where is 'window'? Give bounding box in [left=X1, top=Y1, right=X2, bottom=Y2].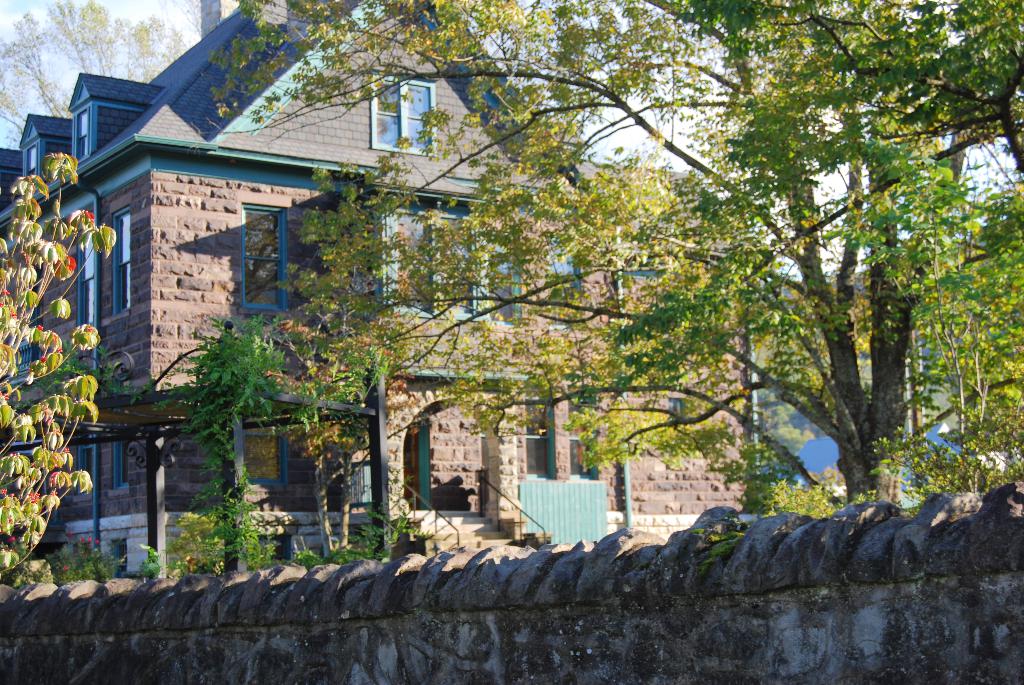
[left=109, top=204, right=132, bottom=316].
